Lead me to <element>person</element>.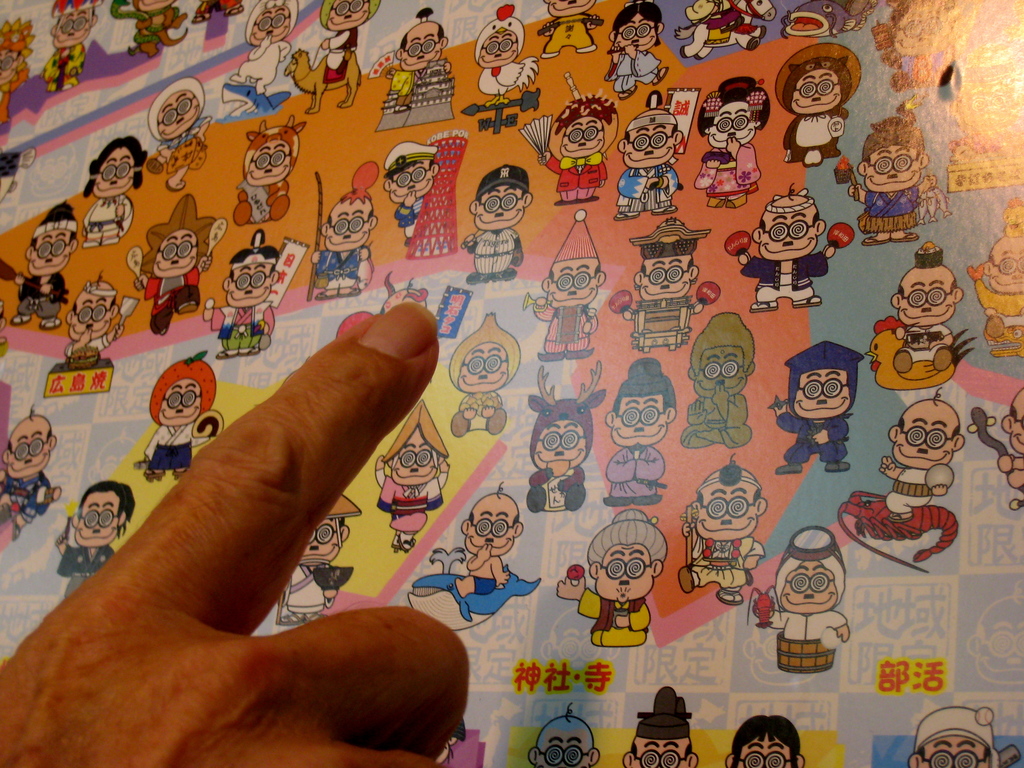
Lead to [left=621, top=111, right=679, bottom=218].
